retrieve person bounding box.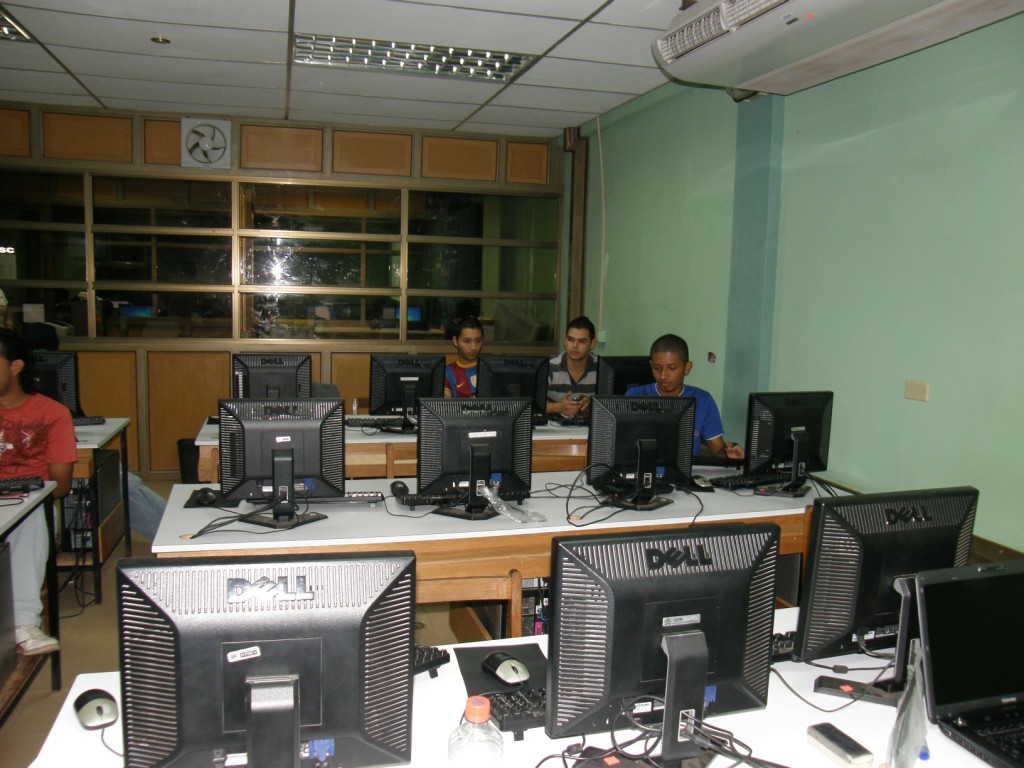
Bounding box: select_region(542, 314, 616, 423).
